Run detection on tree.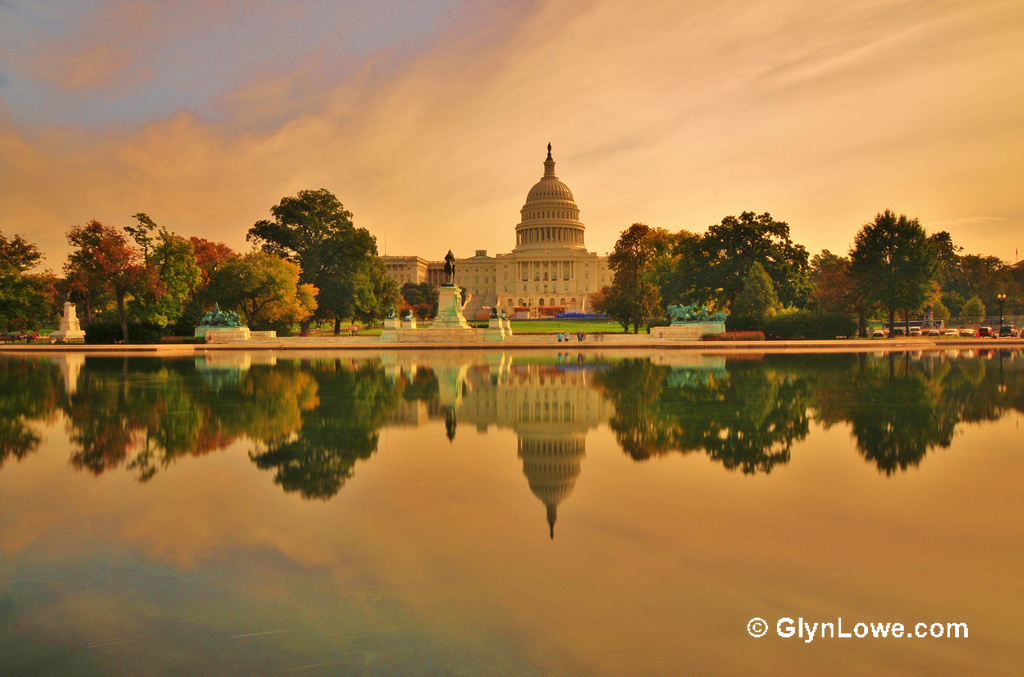
Result: 302 247 370 341.
